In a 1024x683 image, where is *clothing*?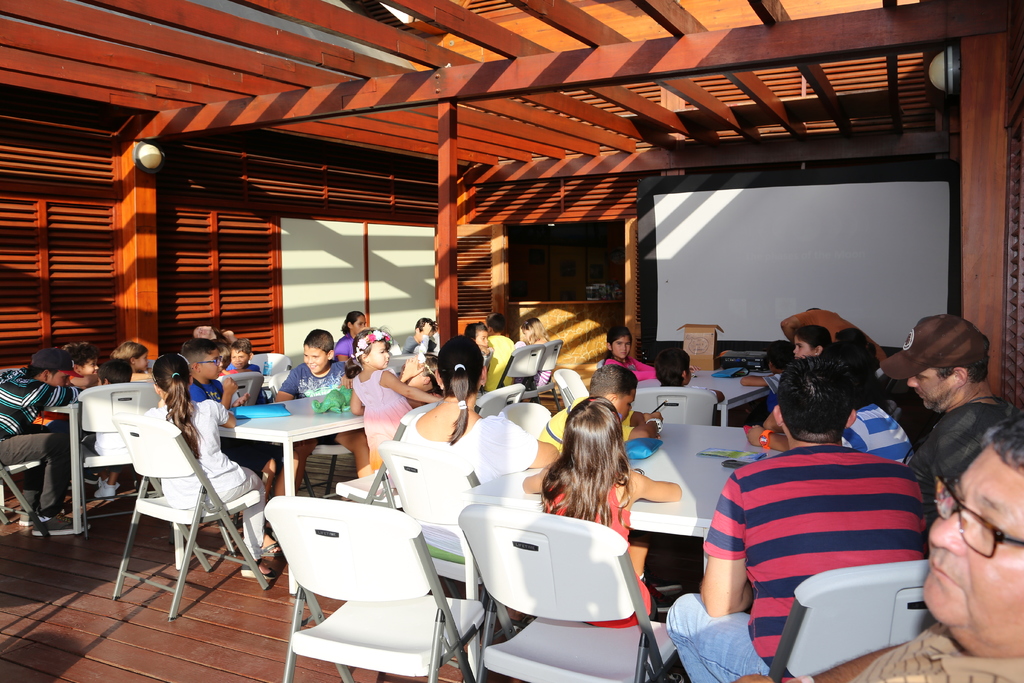
left=543, top=467, right=650, bottom=630.
